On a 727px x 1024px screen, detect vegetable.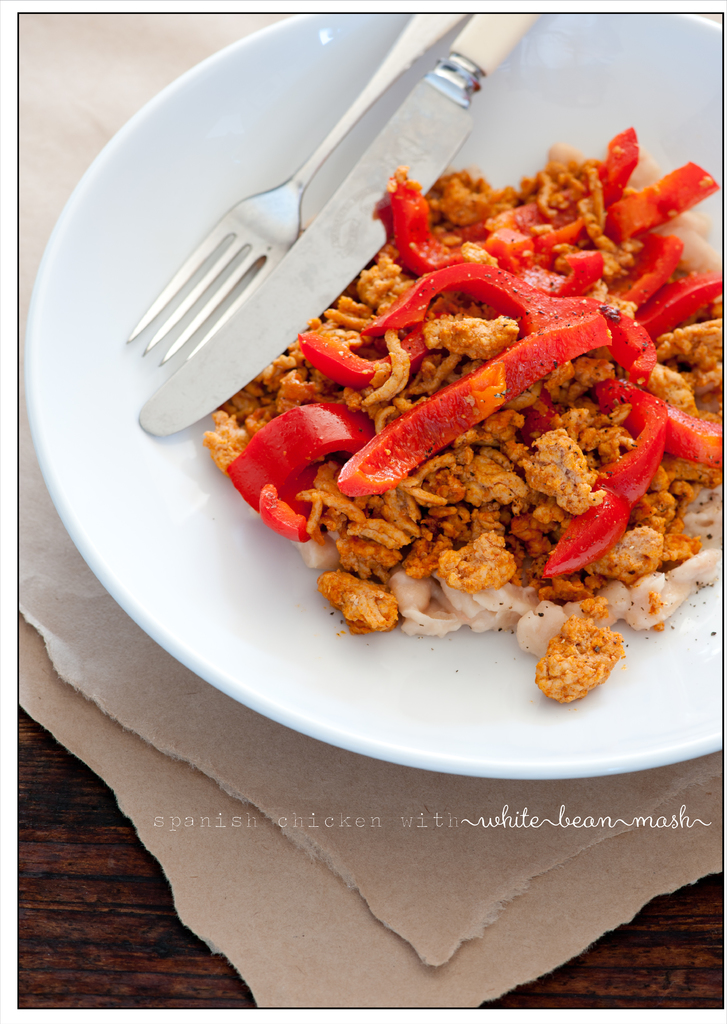
bbox(338, 309, 606, 496).
